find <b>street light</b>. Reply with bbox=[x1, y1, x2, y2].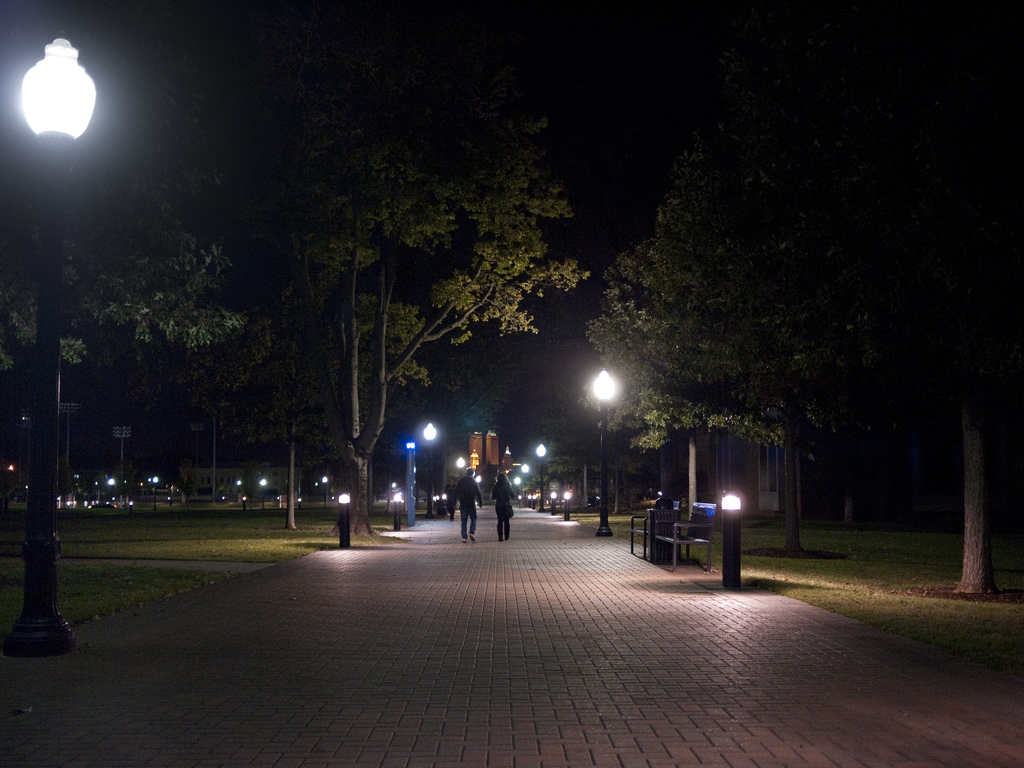
bbox=[535, 443, 548, 511].
